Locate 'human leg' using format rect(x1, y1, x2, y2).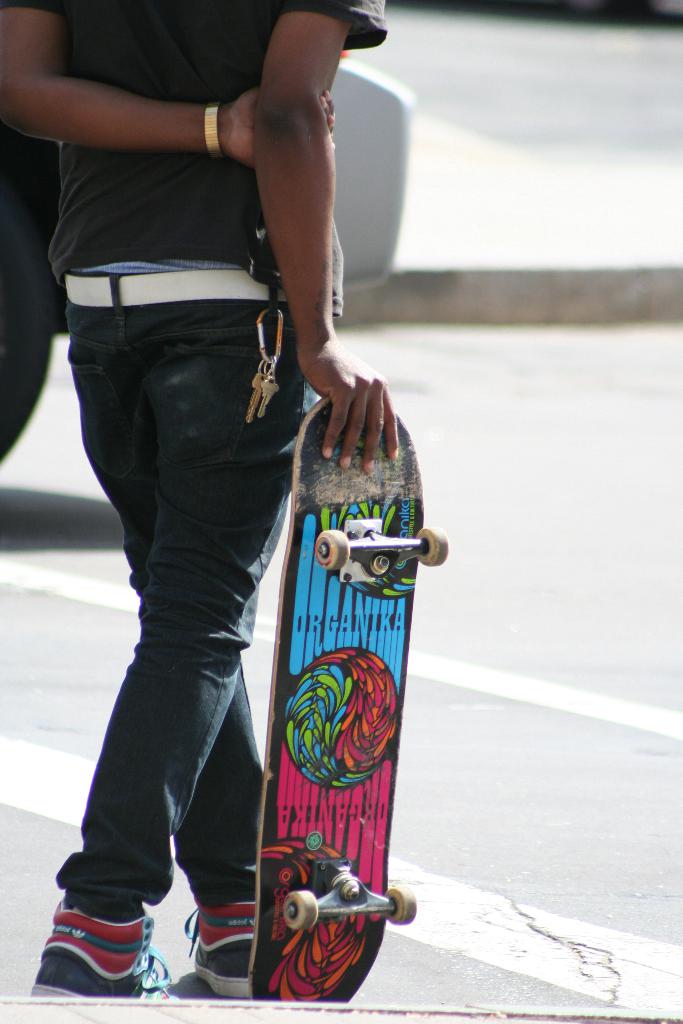
rect(54, 302, 274, 998).
